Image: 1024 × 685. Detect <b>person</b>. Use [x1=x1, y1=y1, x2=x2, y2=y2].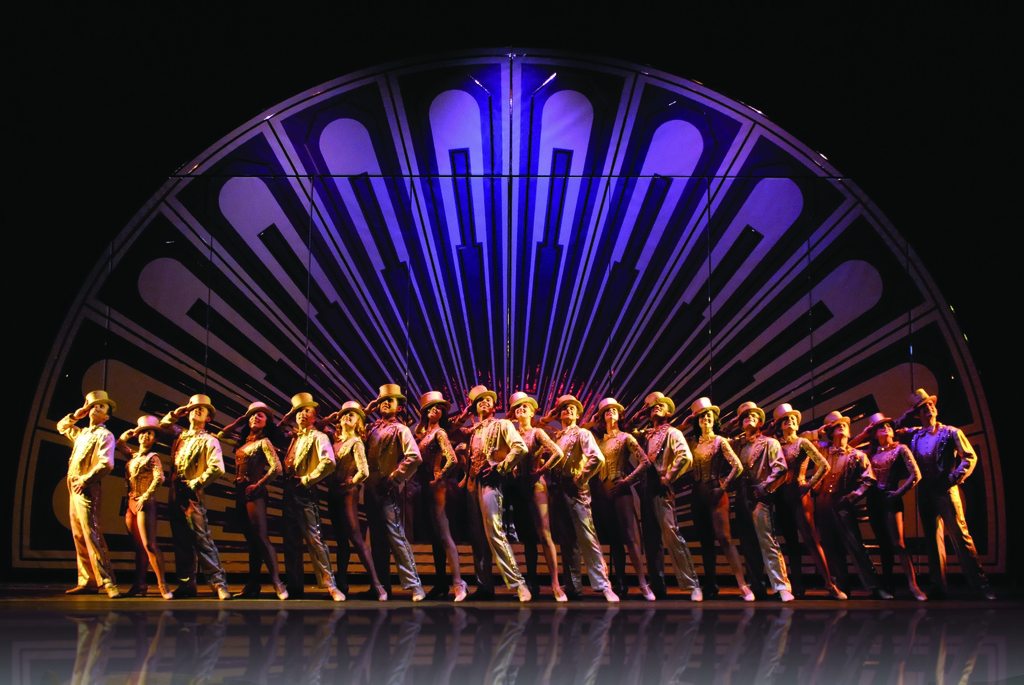
[x1=232, y1=394, x2=290, y2=599].
